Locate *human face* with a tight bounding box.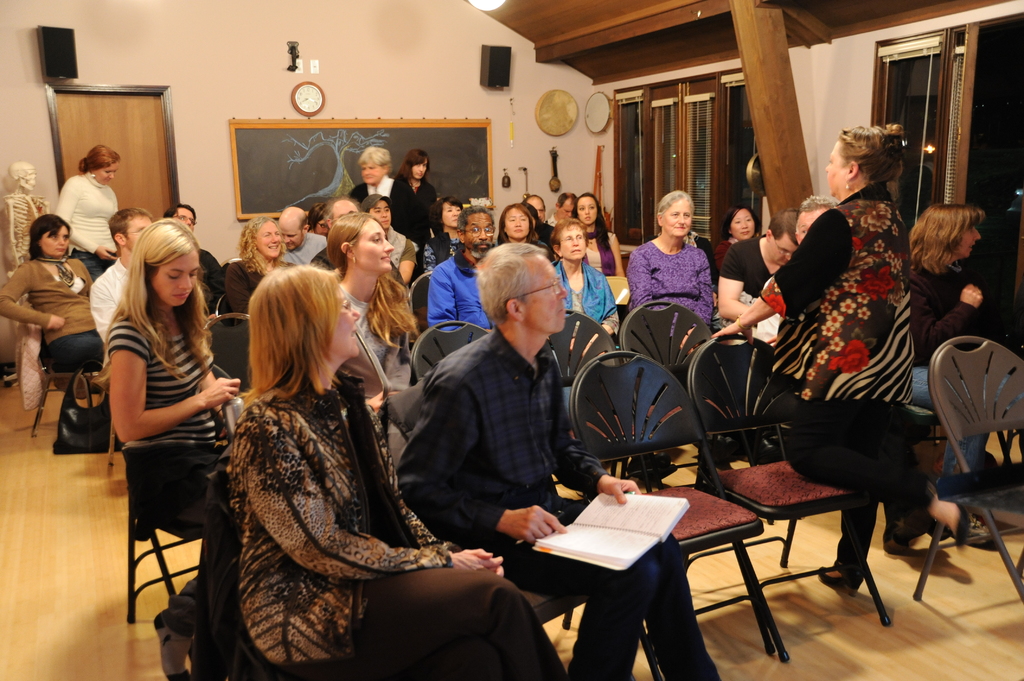
left=458, top=220, right=495, bottom=253.
